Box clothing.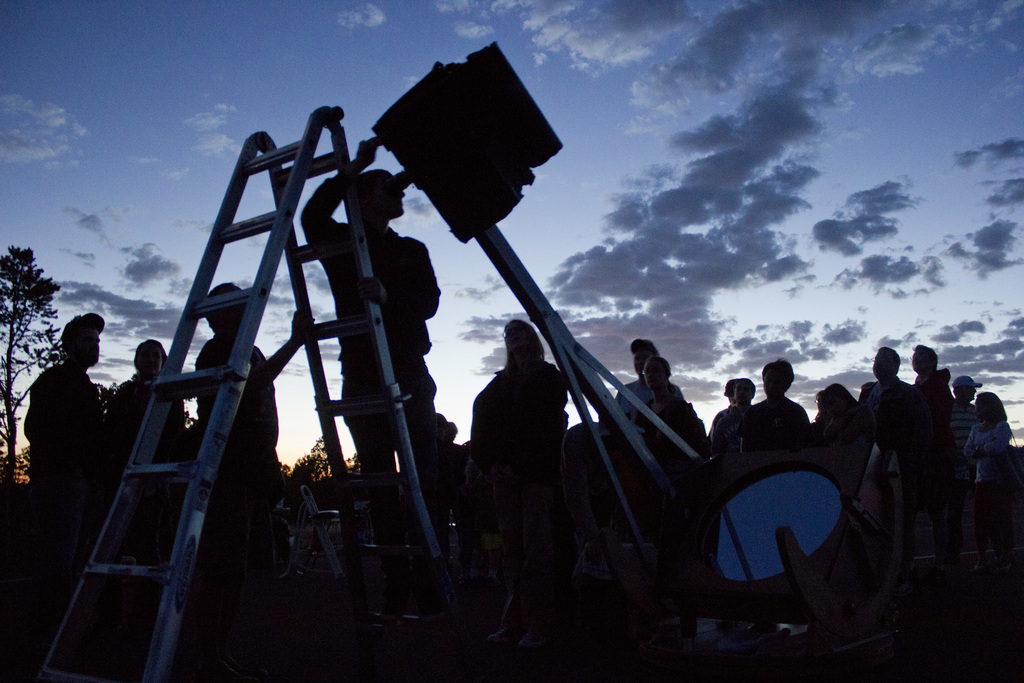
{"x1": 879, "y1": 372, "x2": 906, "y2": 470}.
